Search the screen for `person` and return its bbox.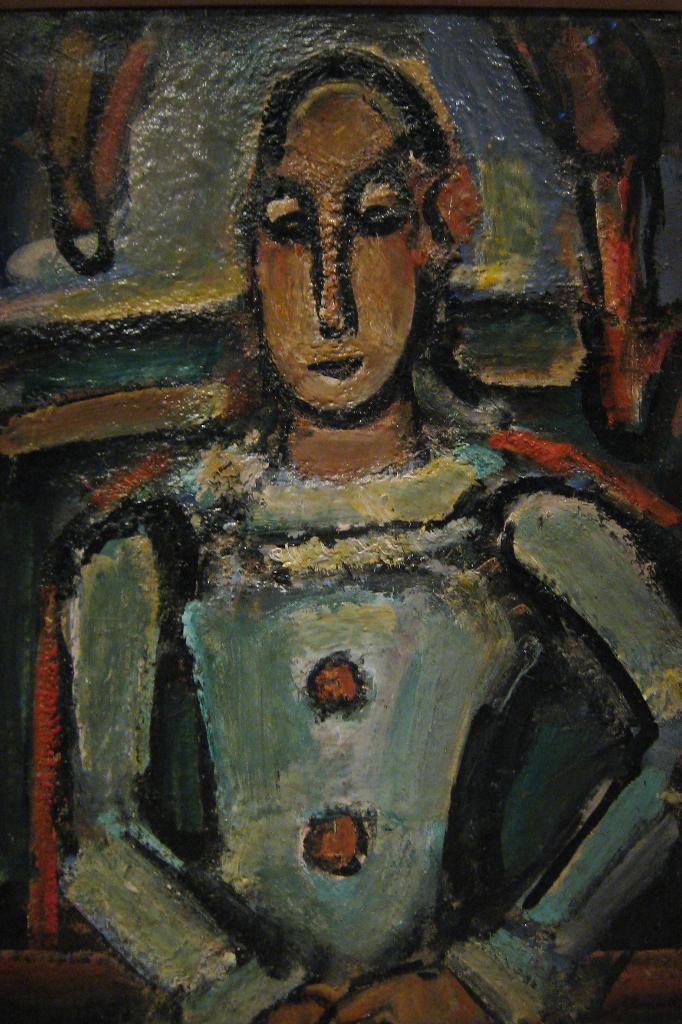
Found: rect(76, 81, 620, 957).
